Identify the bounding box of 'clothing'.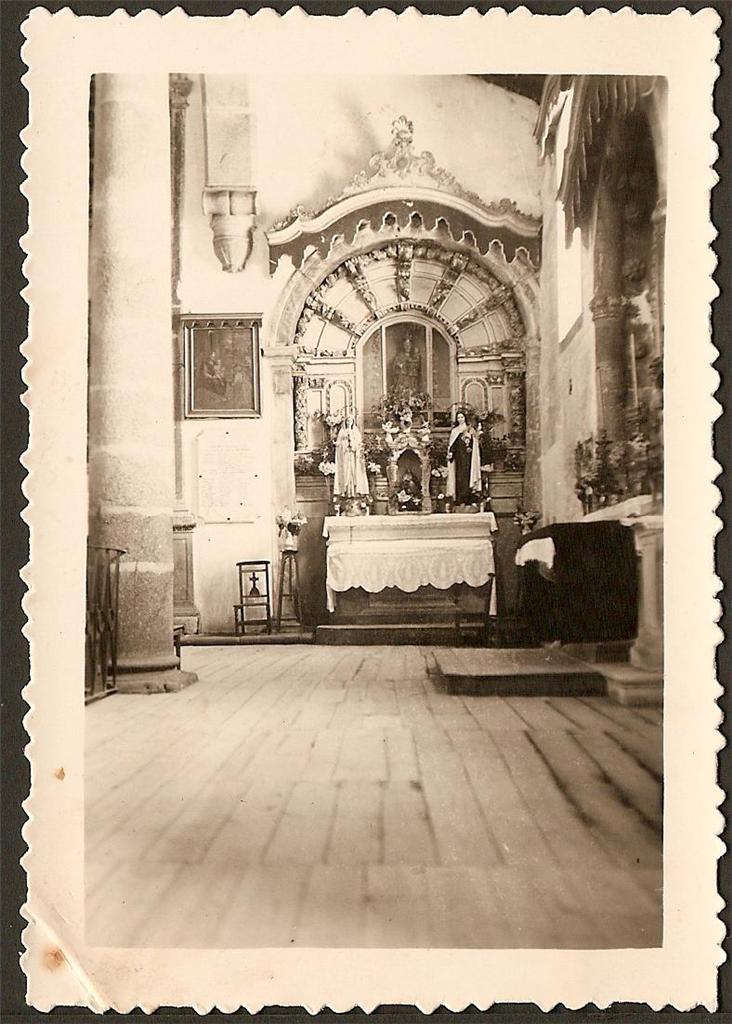
detection(444, 425, 491, 511).
